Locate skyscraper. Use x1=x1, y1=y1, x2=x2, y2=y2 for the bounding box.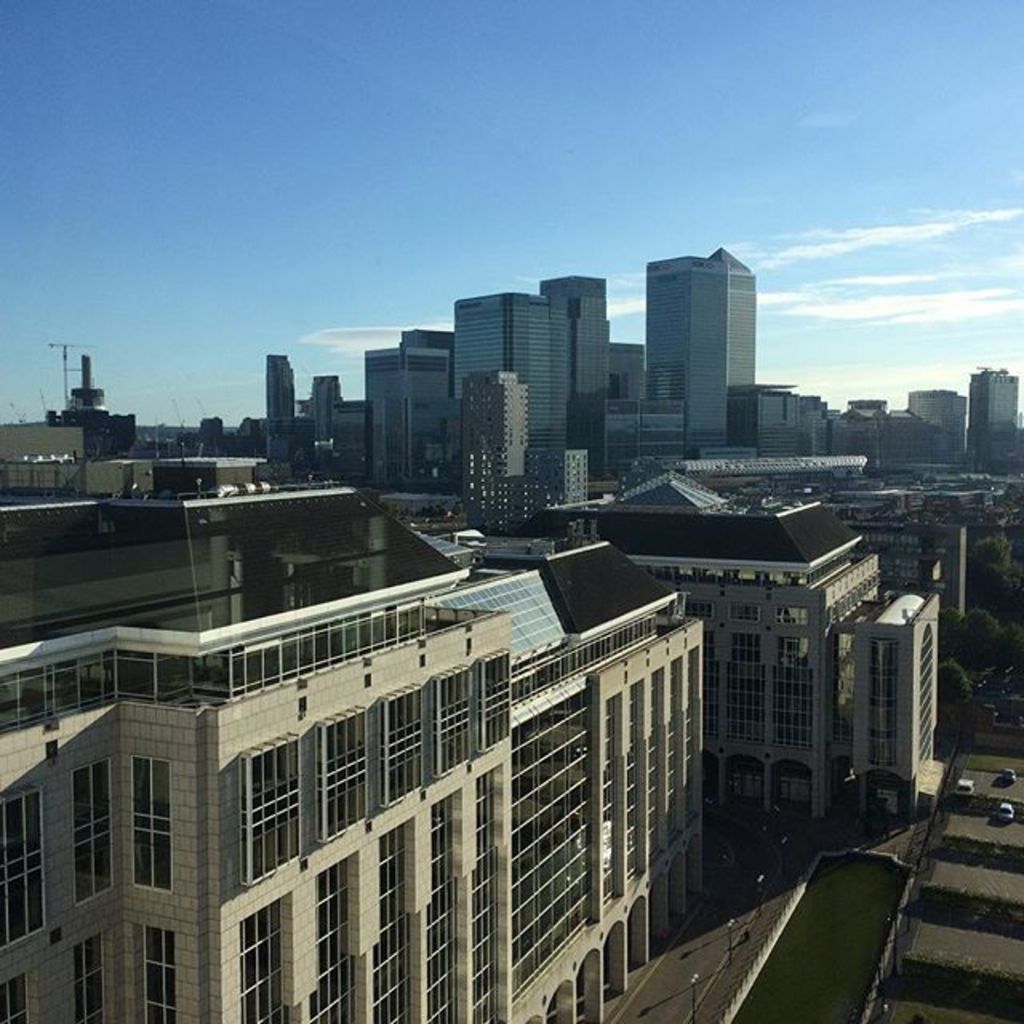
x1=394, y1=326, x2=458, y2=384.
